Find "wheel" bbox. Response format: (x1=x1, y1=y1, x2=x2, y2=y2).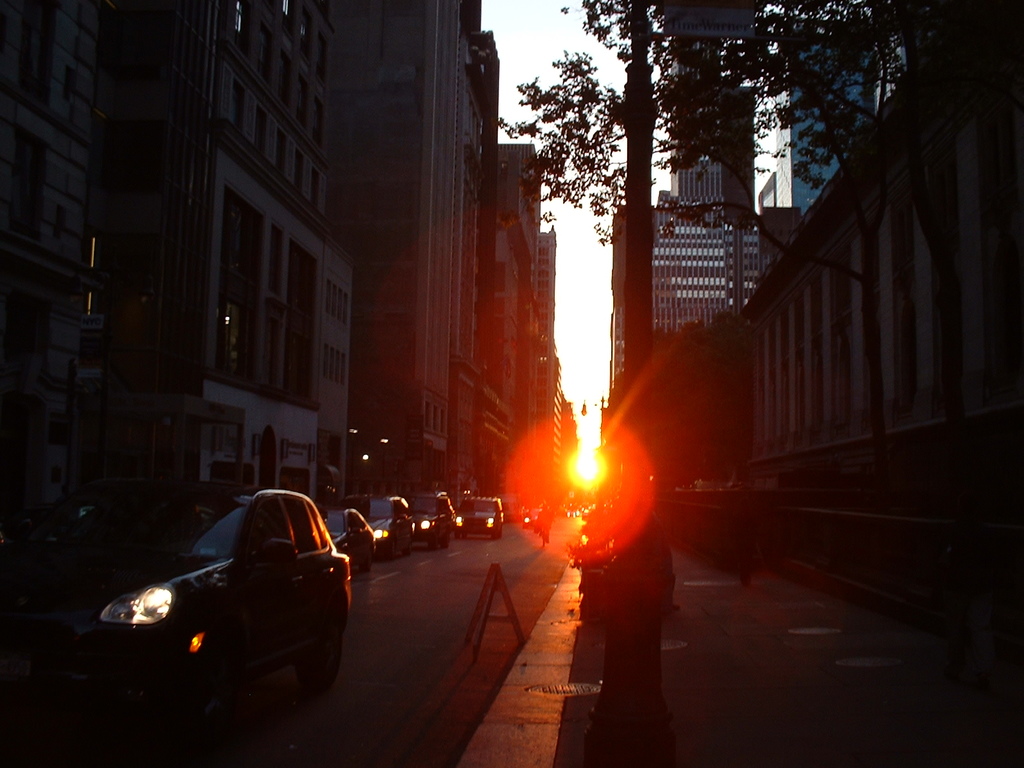
(x1=295, y1=636, x2=344, y2=688).
